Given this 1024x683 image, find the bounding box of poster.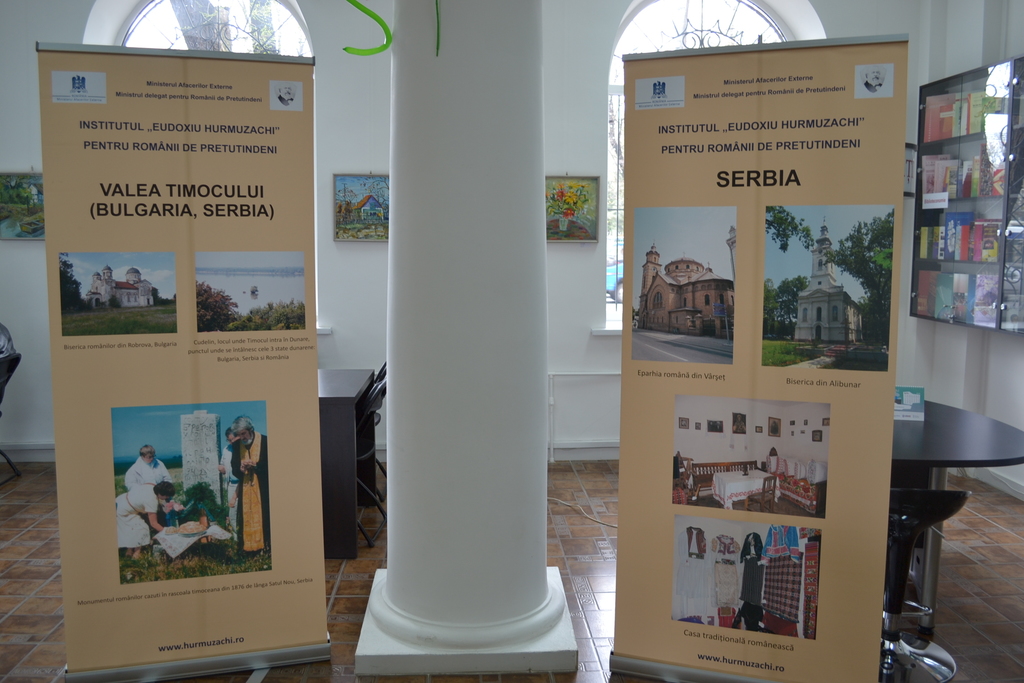
box=[34, 44, 337, 679].
